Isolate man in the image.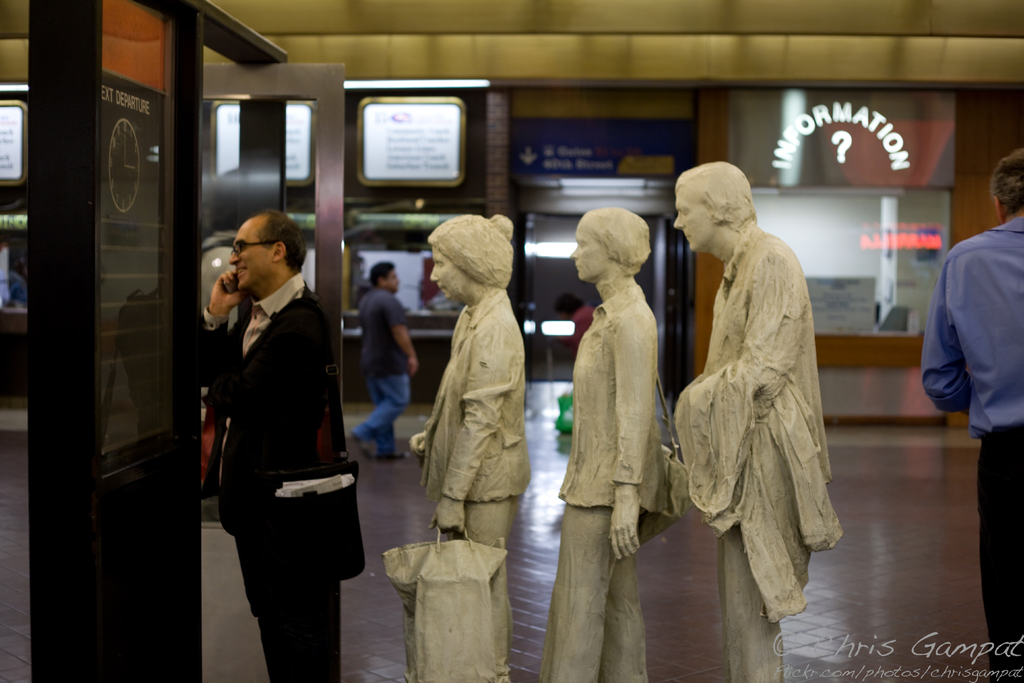
Isolated region: pyautogui.locateOnScreen(343, 256, 413, 457).
